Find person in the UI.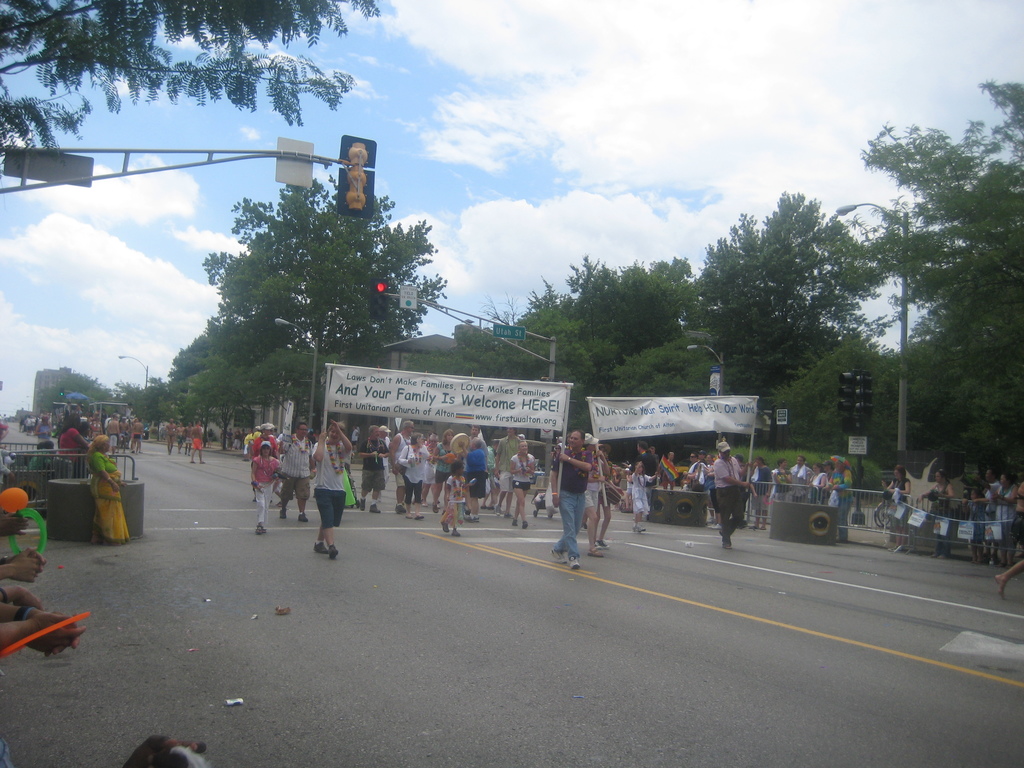
UI element at [963,484,986,568].
